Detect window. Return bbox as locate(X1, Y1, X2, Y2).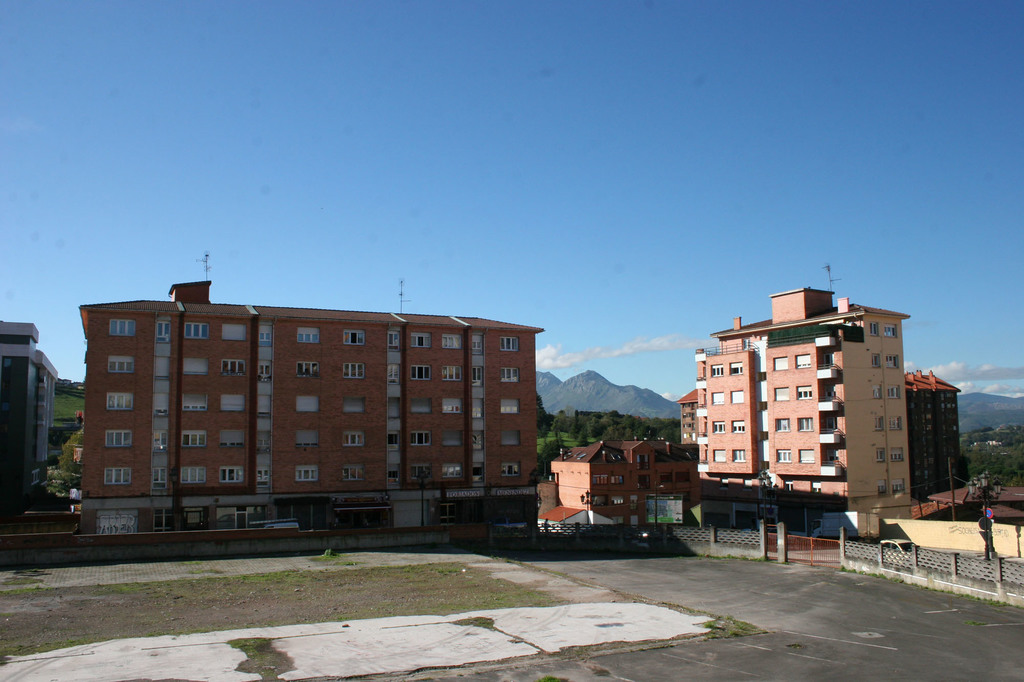
locate(442, 467, 461, 480).
